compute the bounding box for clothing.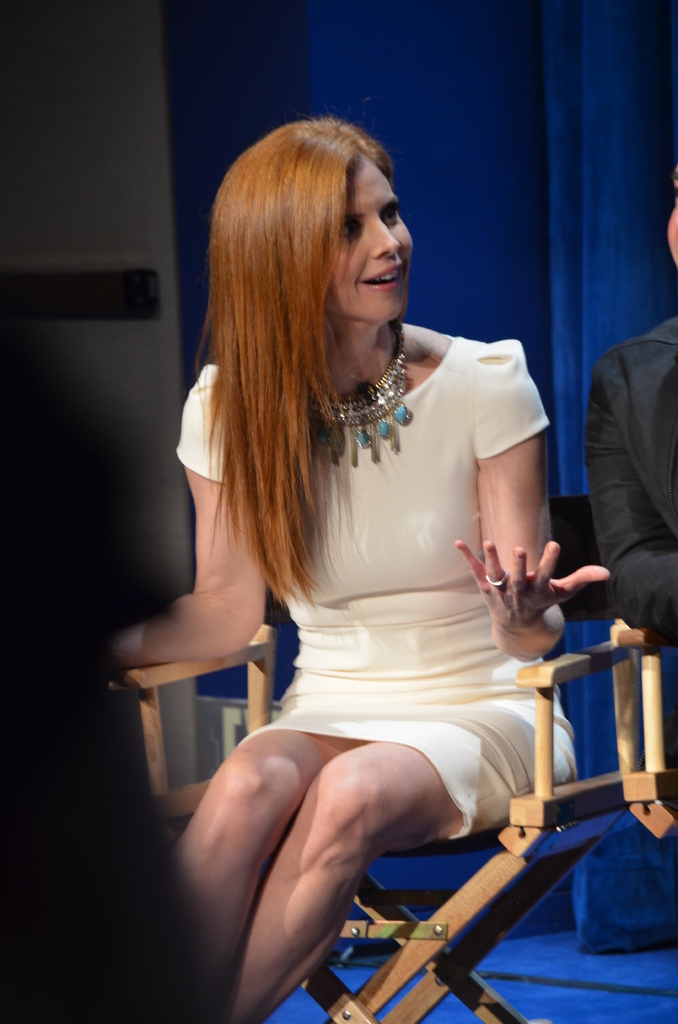
BBox(567, 311, 677, 664).
